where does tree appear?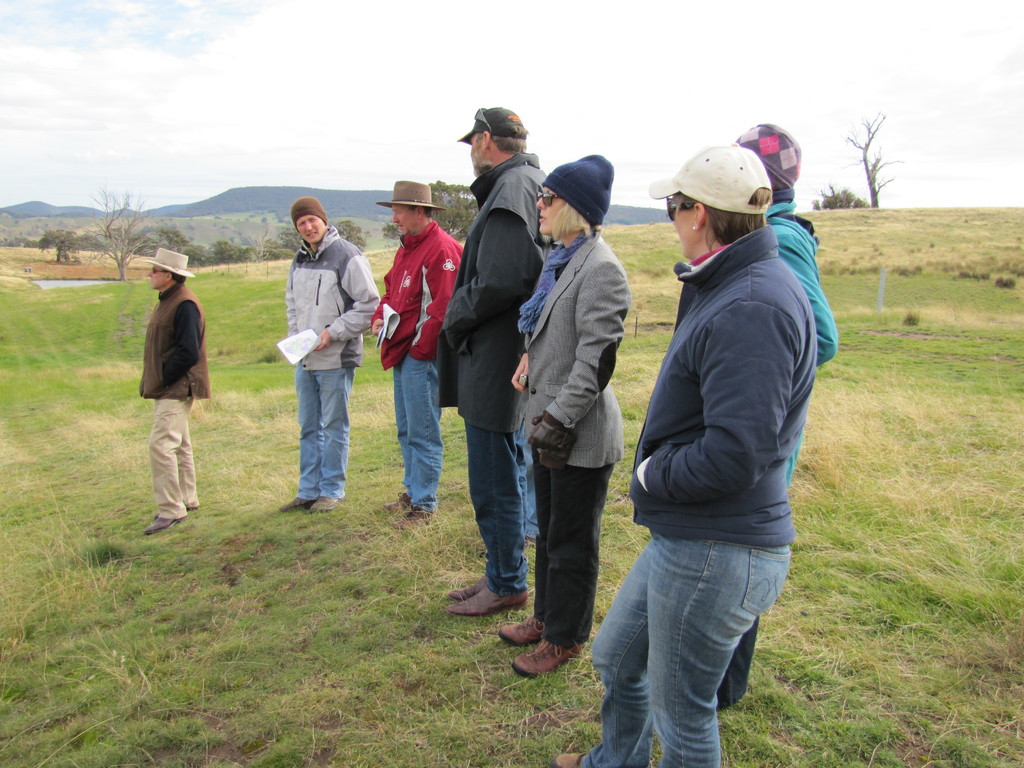
Appears at 76, 175, 171, 280.
